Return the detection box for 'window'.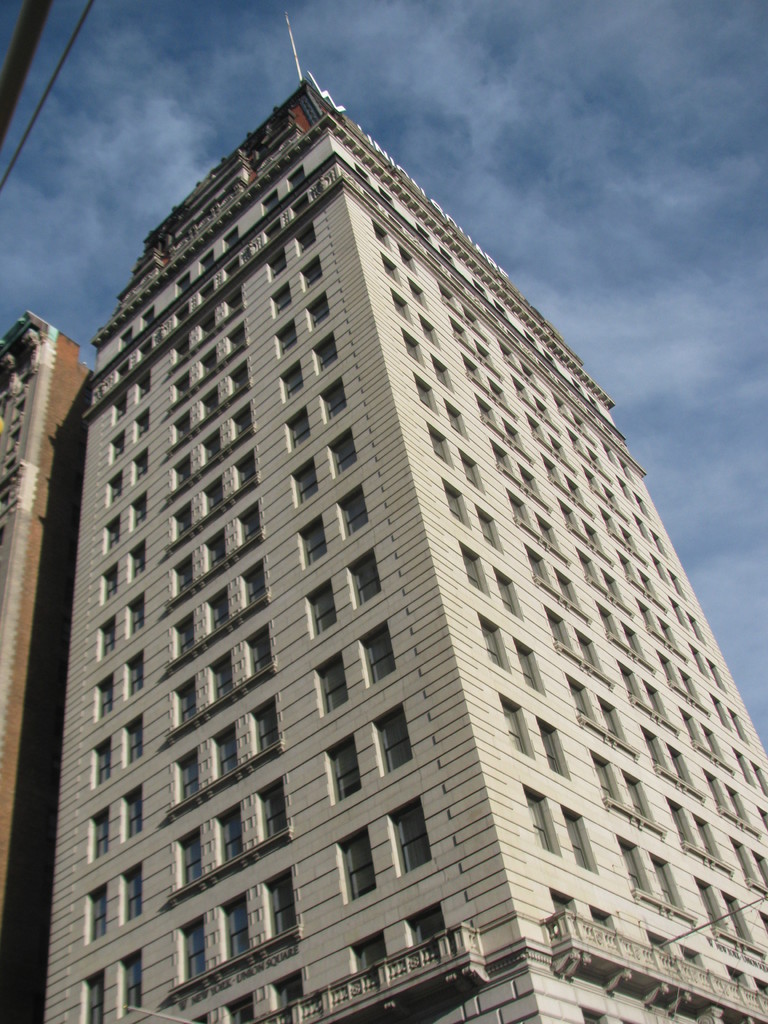
(105, 681, 116, 709).
